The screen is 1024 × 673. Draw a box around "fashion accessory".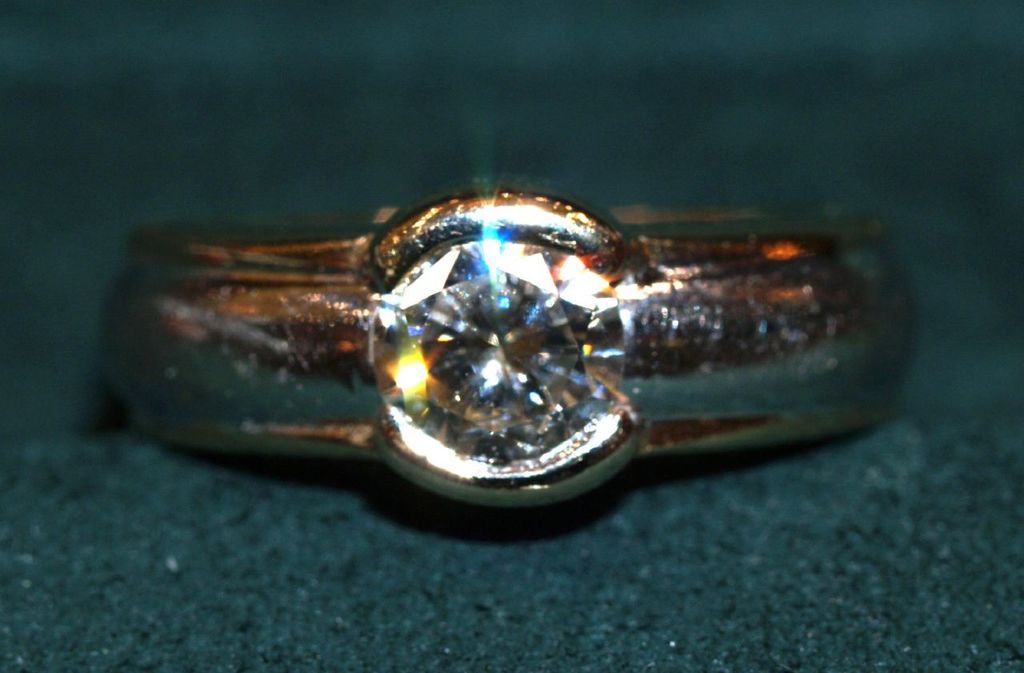
<region>104, 177, 935, 508</region>.
